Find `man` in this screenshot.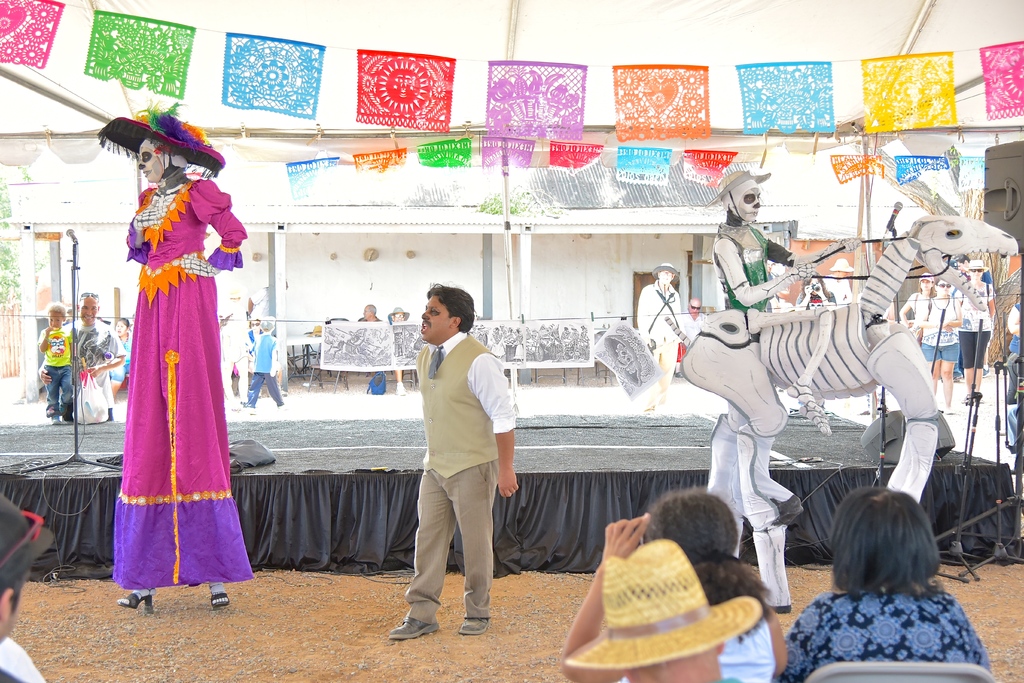
The bounding box for `man` is 712, 165, 823, 527.
